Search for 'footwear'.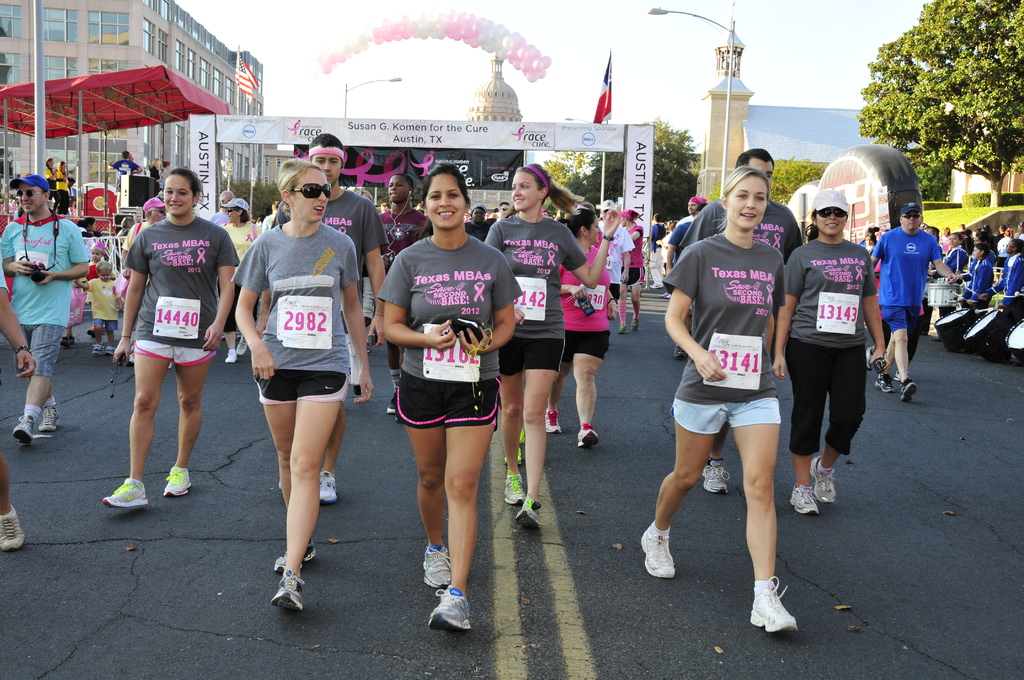
Found at 102 478 161 506.
